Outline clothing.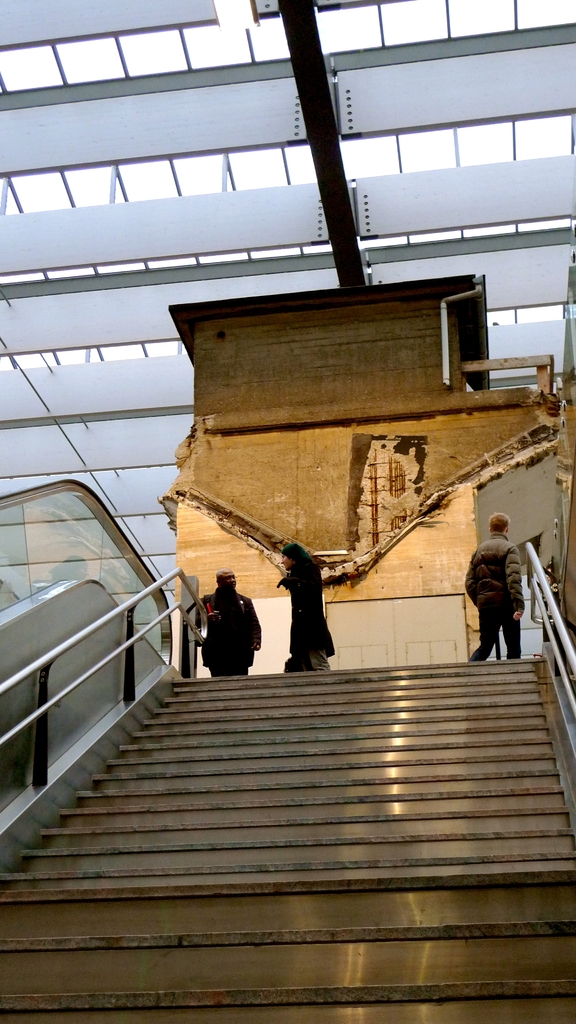
Outline: (458,528,523,662).
